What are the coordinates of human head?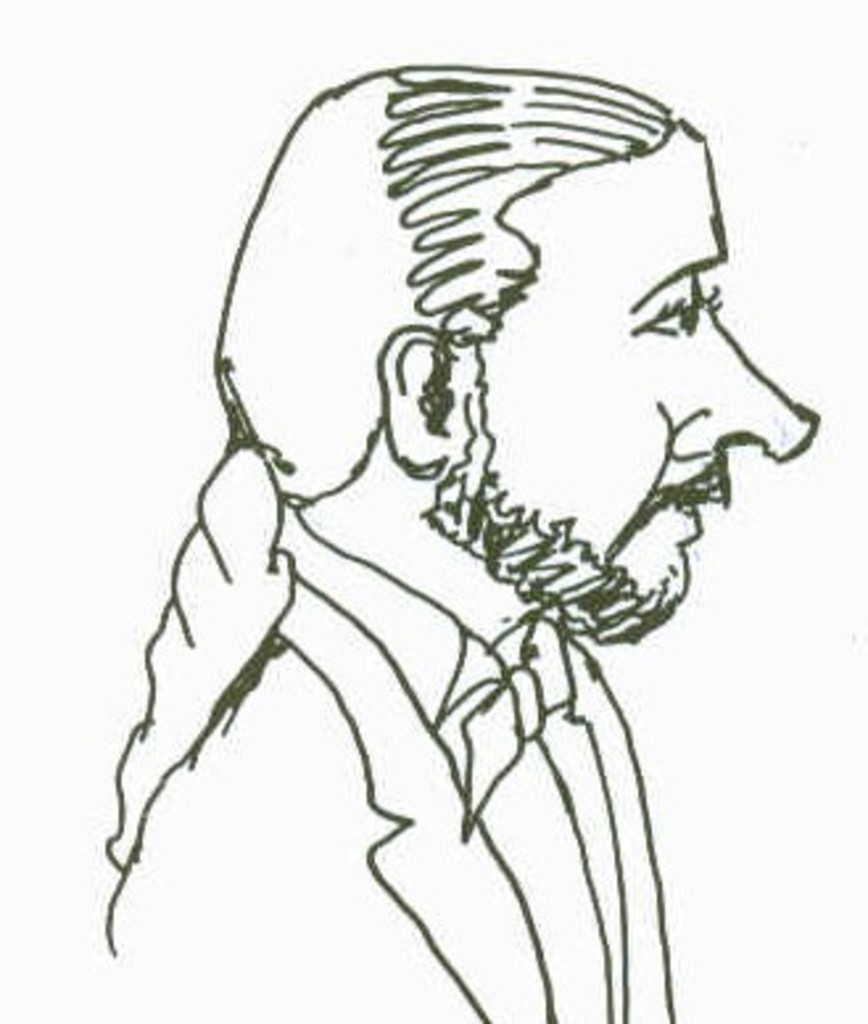
(x1=214, y1=63, x2=815, y2=649).
